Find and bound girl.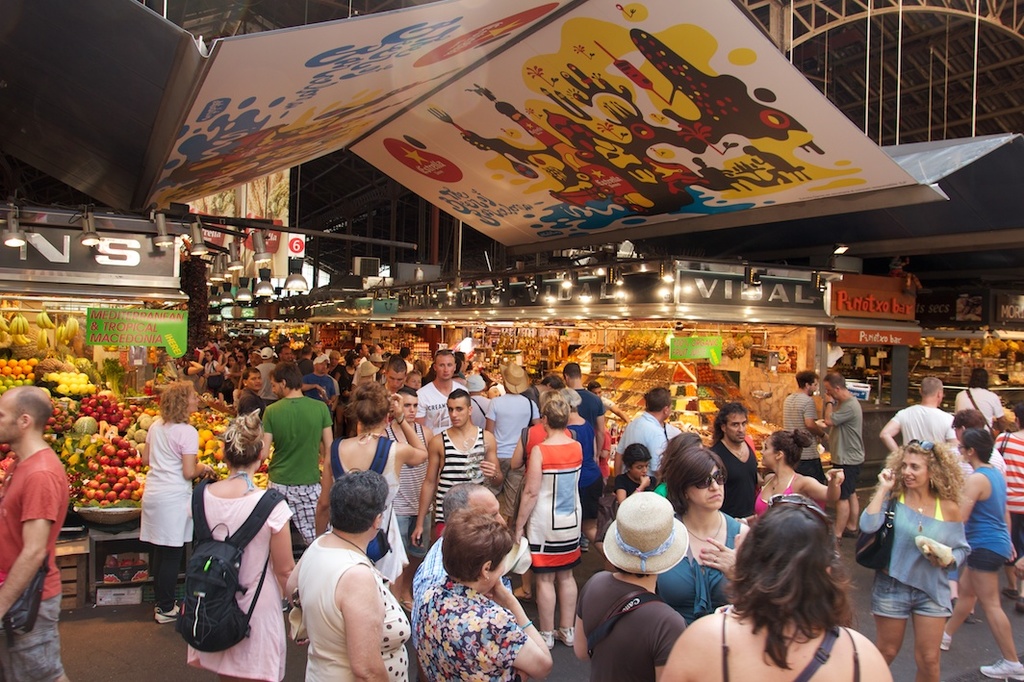
Bound: bbox=(141, 383, 213, 626).
